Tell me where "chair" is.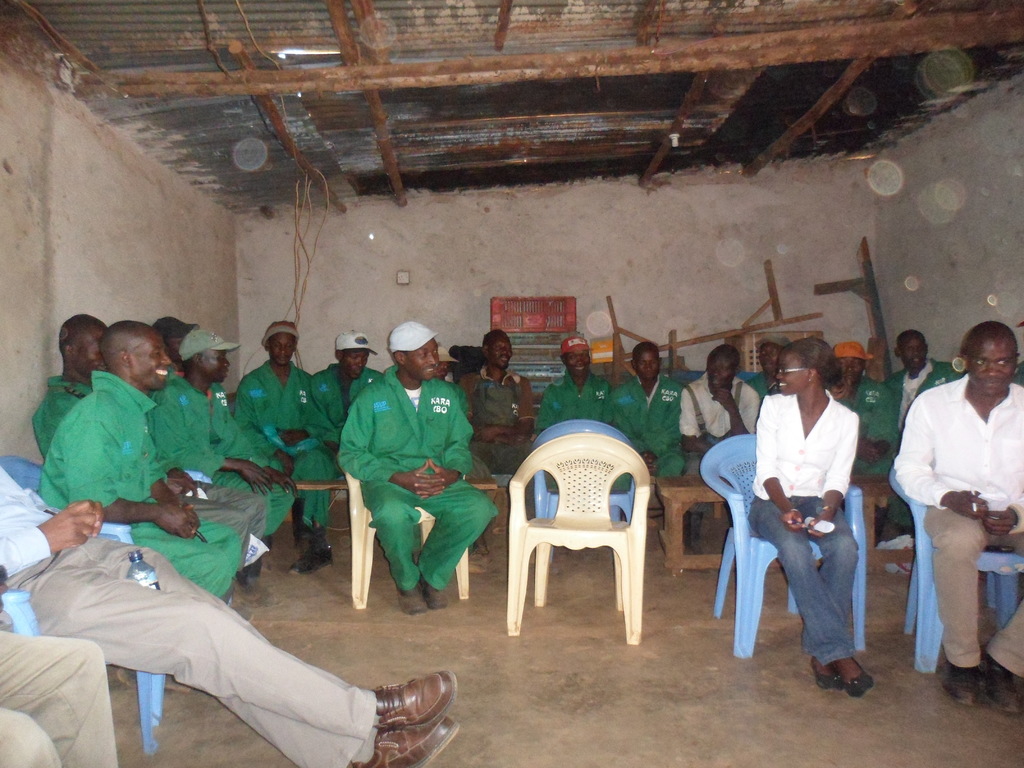
"chair" is at (0,590,168,755).
